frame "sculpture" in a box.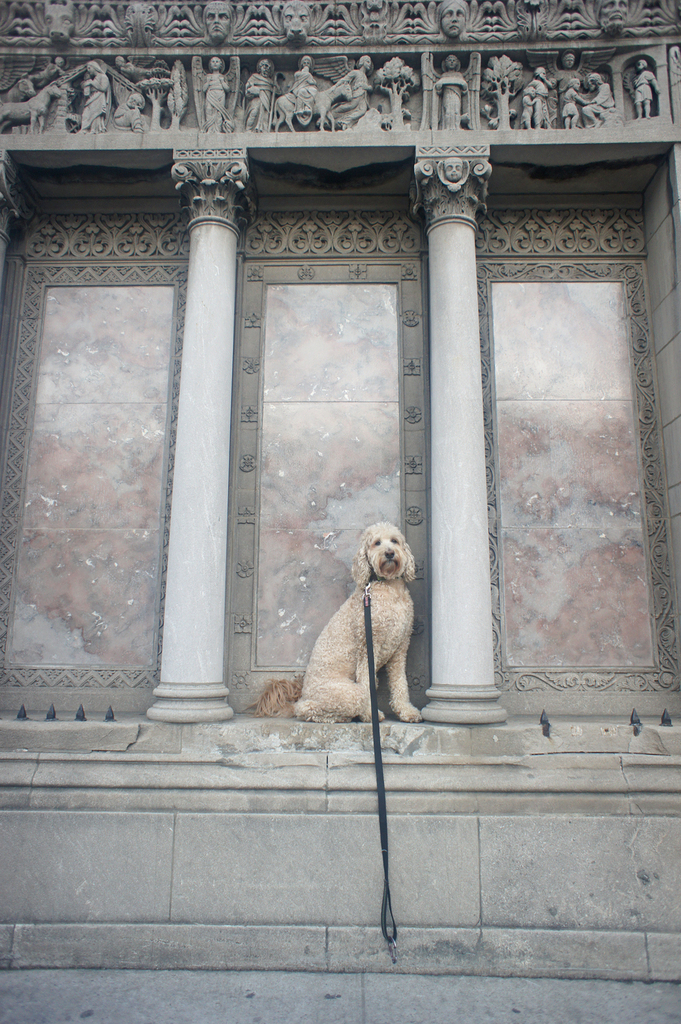
[x1=526, y1=47, x2=620, y2=127].
